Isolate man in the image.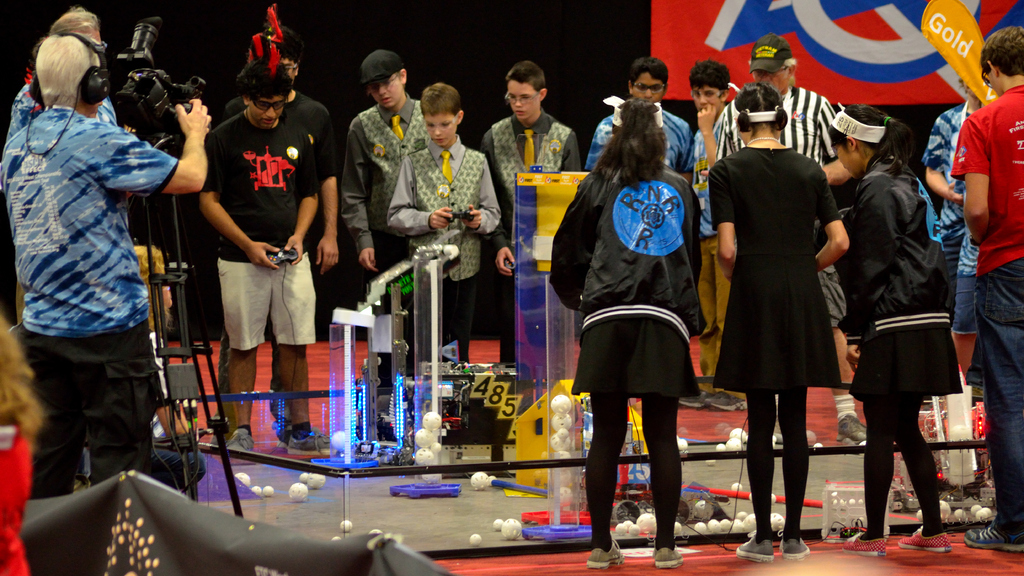
Isolated region: box=[959, 24, 1023, 555].
